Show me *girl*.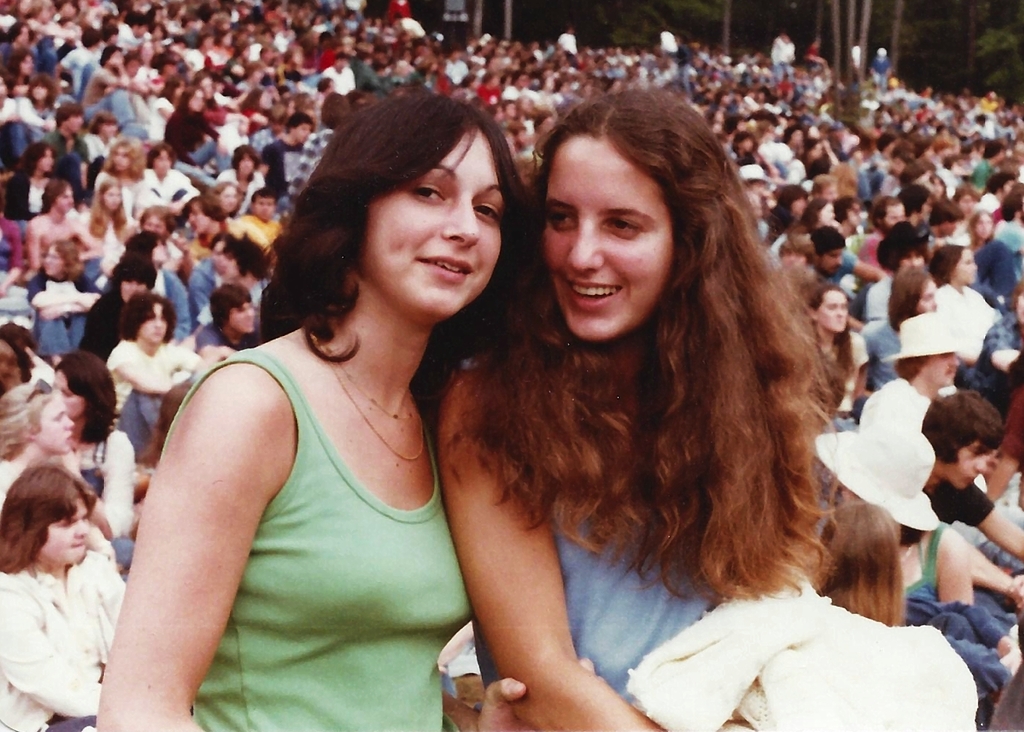
*girl* is here: pyautogui.locateOnScreen(875, 121, 894, 167).
